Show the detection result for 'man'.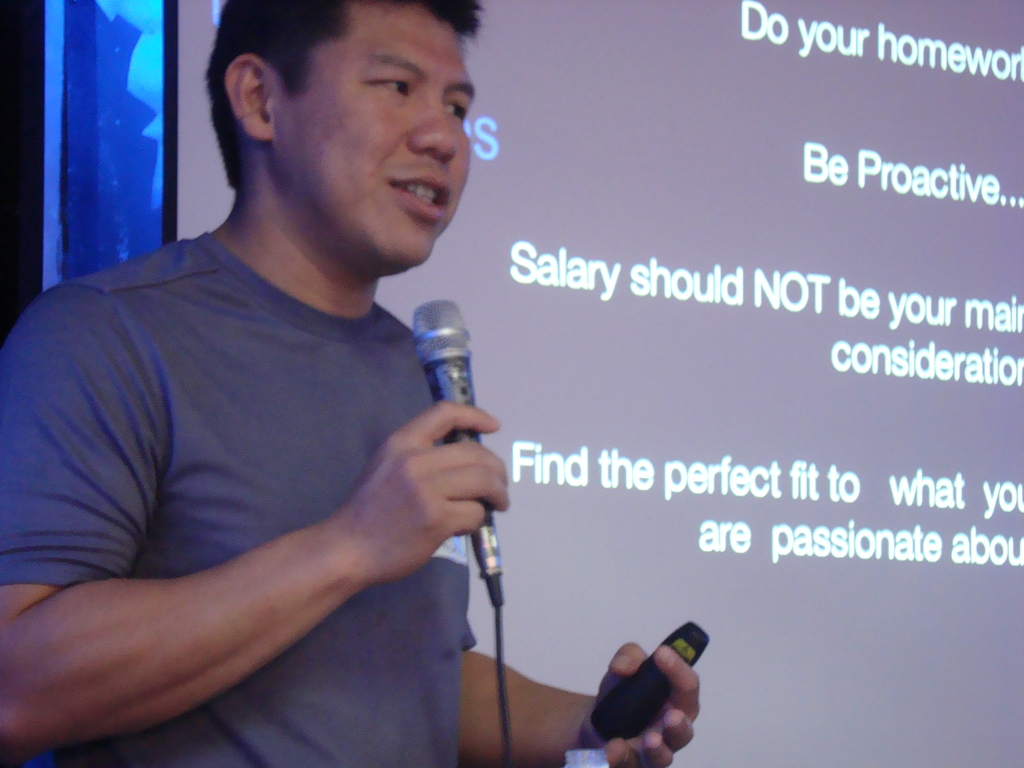
select_region(12, 10, 595, 767).
